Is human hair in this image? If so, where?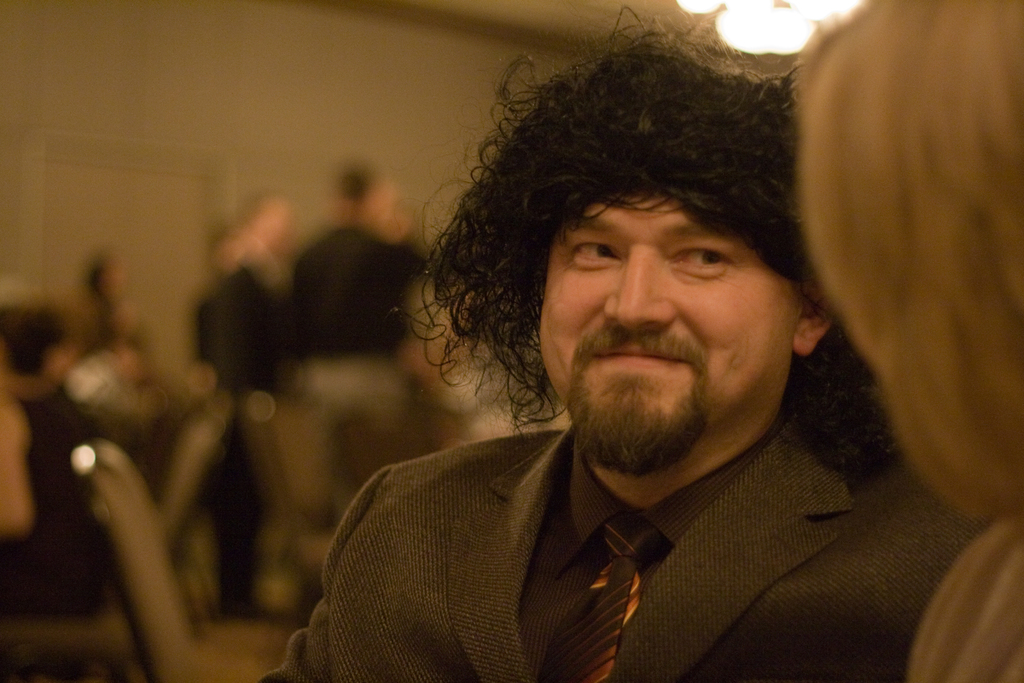
Yes, at {"left": 424, "top": 37, "right": 854, "bottom": 431}.
